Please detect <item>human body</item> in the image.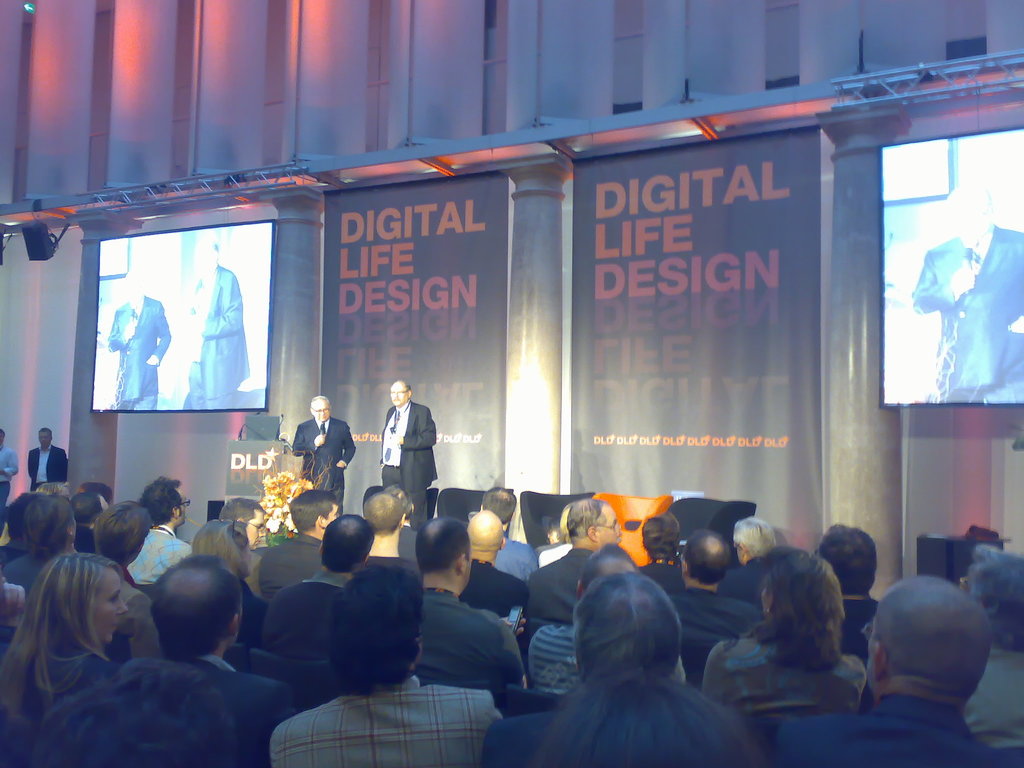
[185, 267, 246, 408].
